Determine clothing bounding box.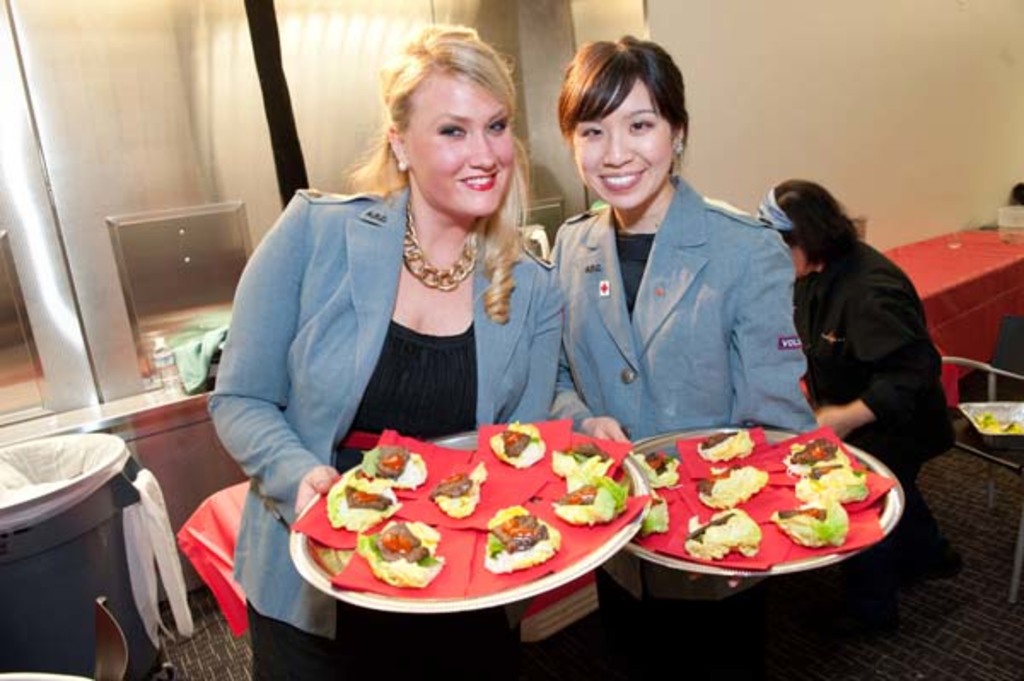
Determined: pyautogui.locateOnScreen(782, 225, 966, 647).
